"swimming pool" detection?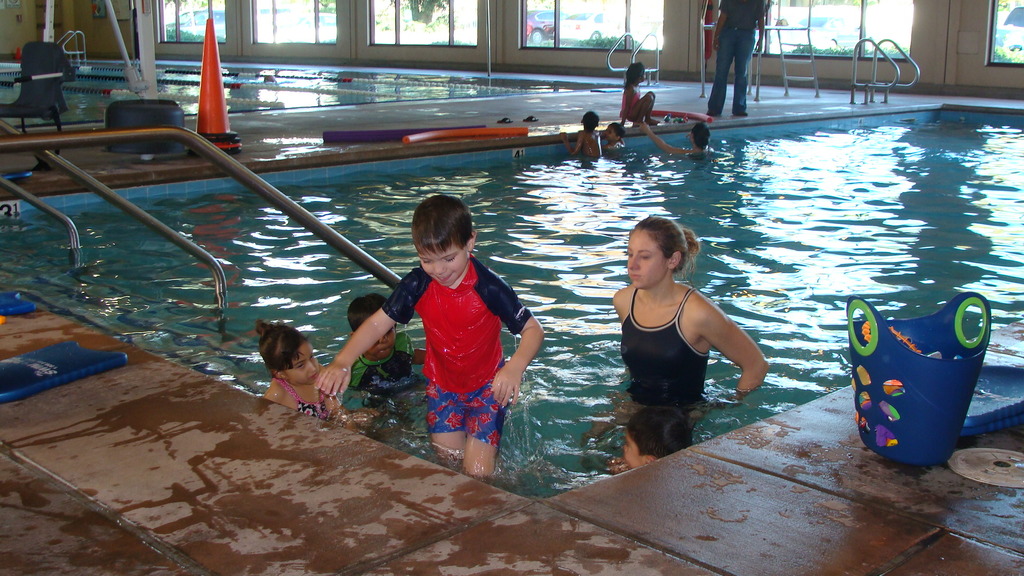
0 103 1023 502
